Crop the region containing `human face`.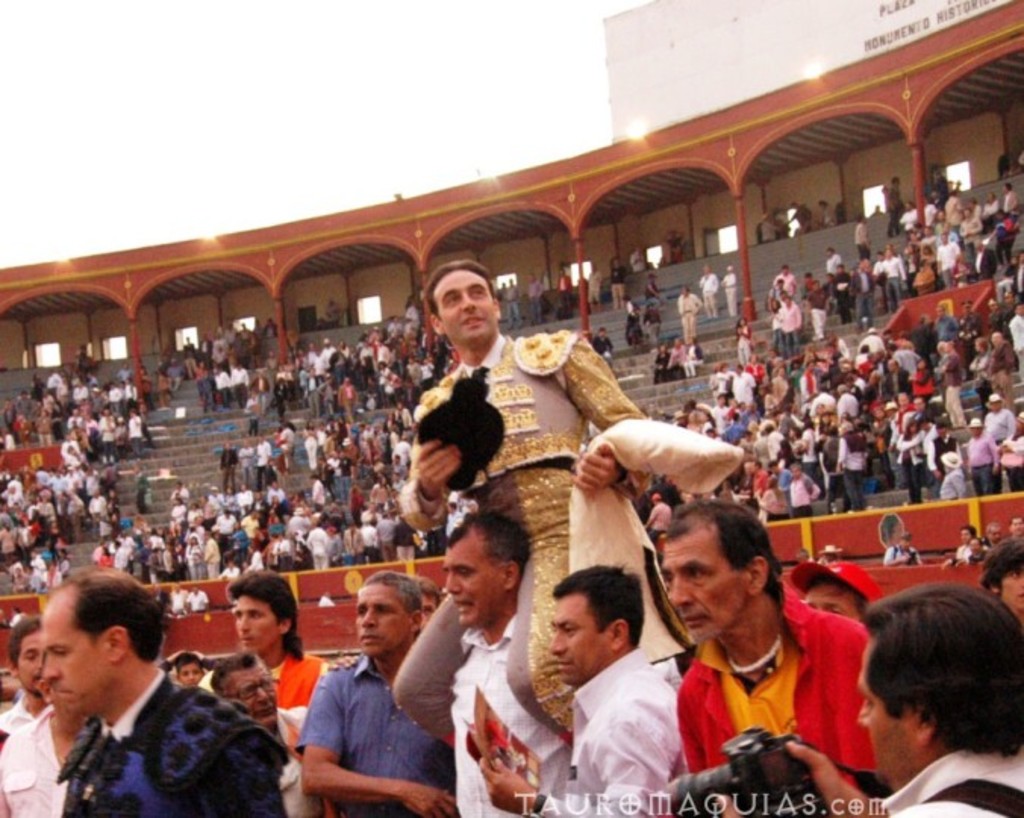
Crop region: bbox=(361, 585, 406, 647).
